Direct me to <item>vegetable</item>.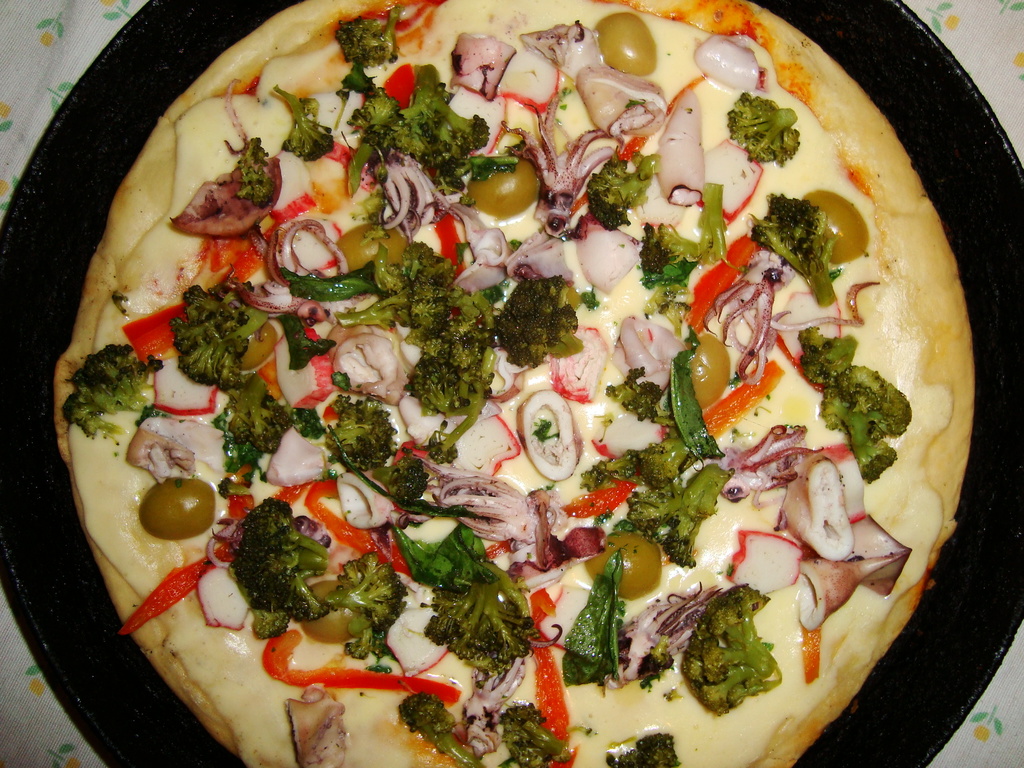
Direction: <region>809, 187, 878, 265</region>.
